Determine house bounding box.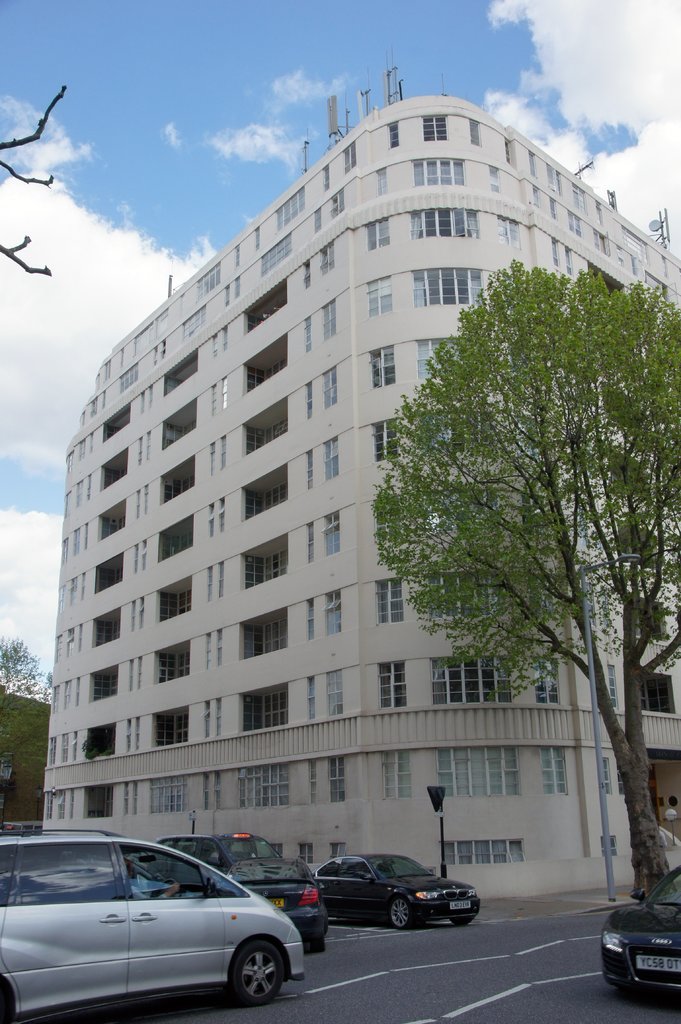
Determined: {"x1": 30, "y1": 66, "x2": 680, "y2": 899}.
